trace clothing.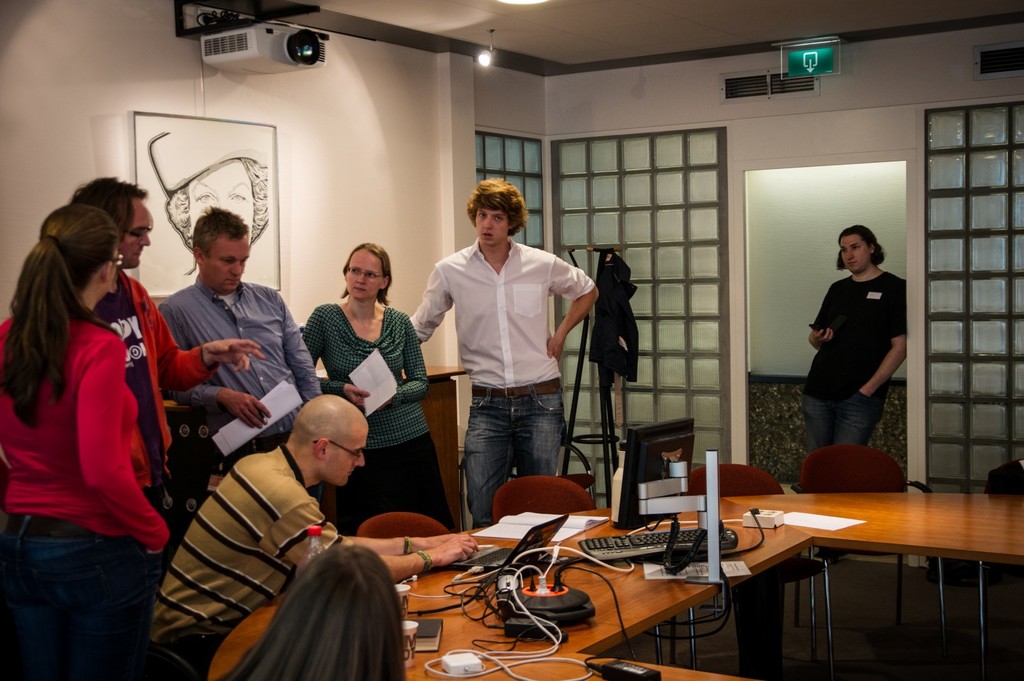
Traced to bbox=(298, 296, 454, 540).
